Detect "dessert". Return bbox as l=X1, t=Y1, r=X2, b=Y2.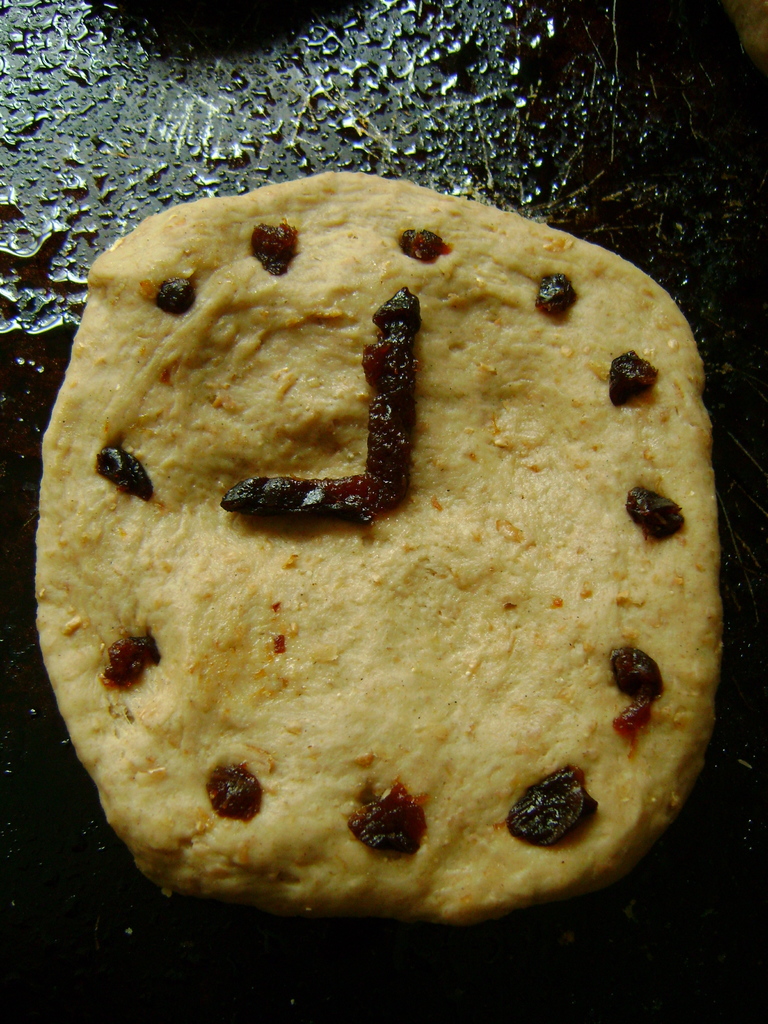
l=35, t=171, r=716, b=920.
